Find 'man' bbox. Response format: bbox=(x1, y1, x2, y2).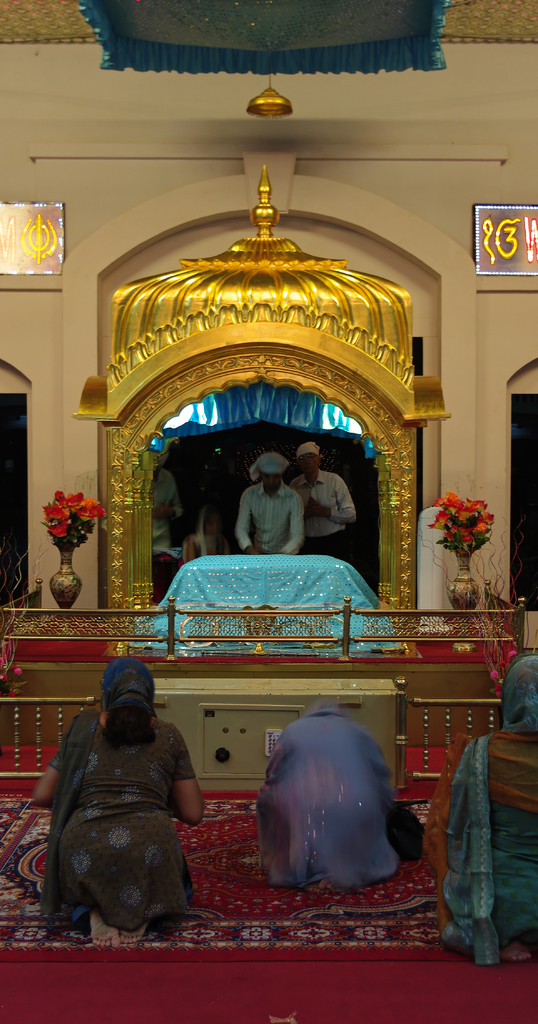
bbox=(148, 458, 185, 588).
